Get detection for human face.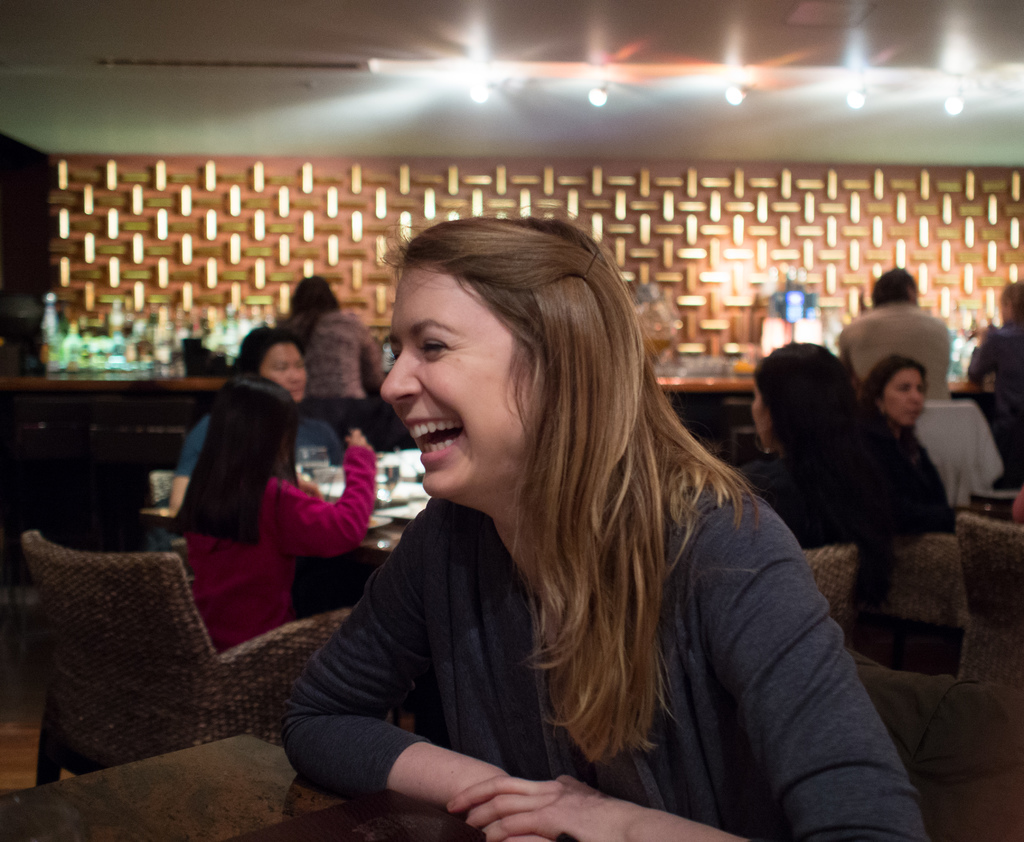
Detection: left=260, top=344, right=309, bottom=406.
